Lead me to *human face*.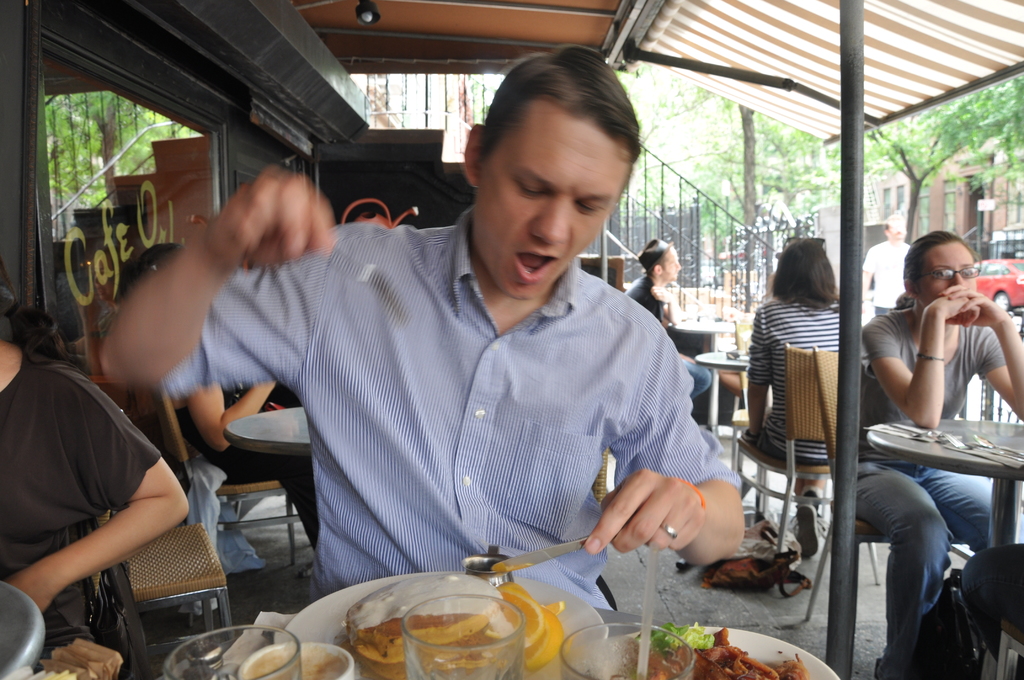
Lead to l=660, t=248, r=683, b=282.
